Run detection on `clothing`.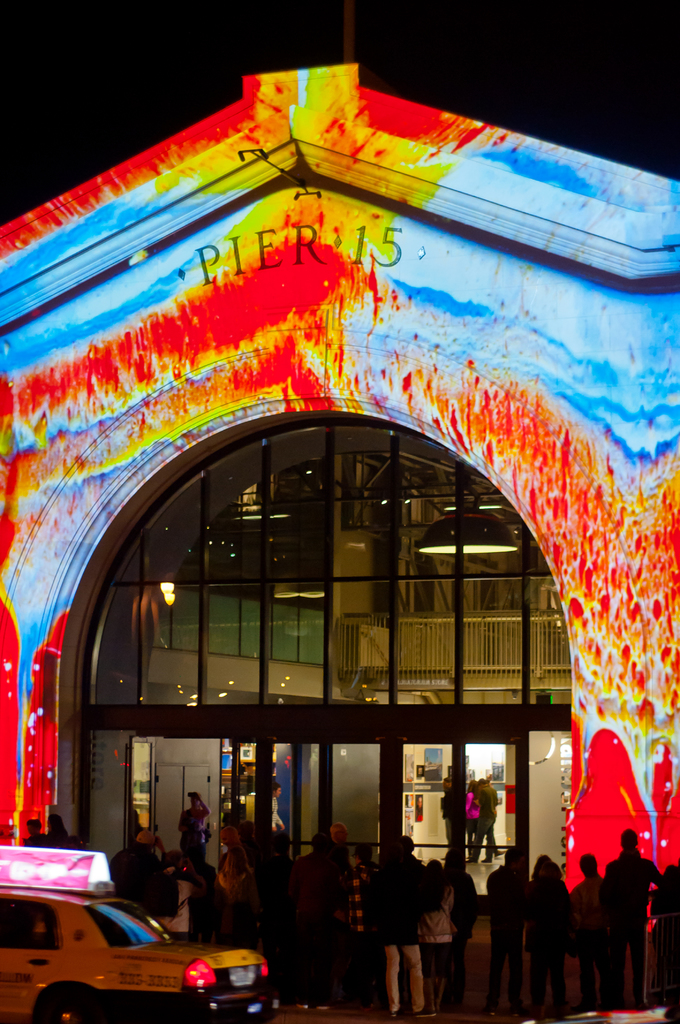
Result: bbox=(45, 823, 72, 847).
